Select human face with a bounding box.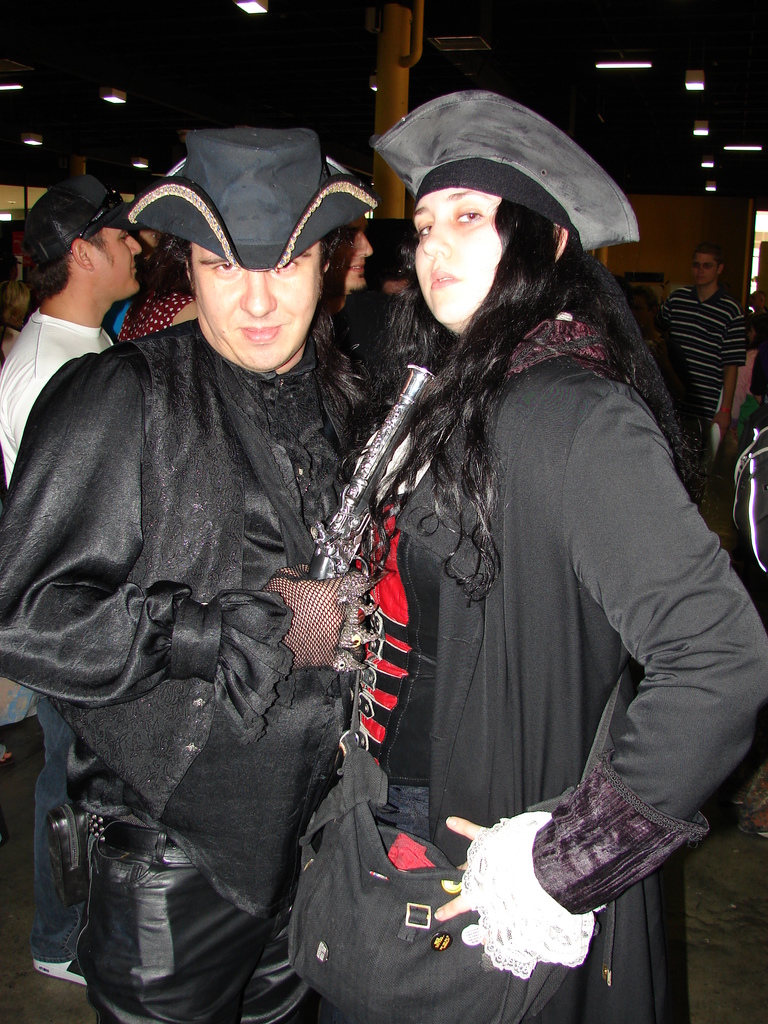
box=[191, 239, 321, 370].
